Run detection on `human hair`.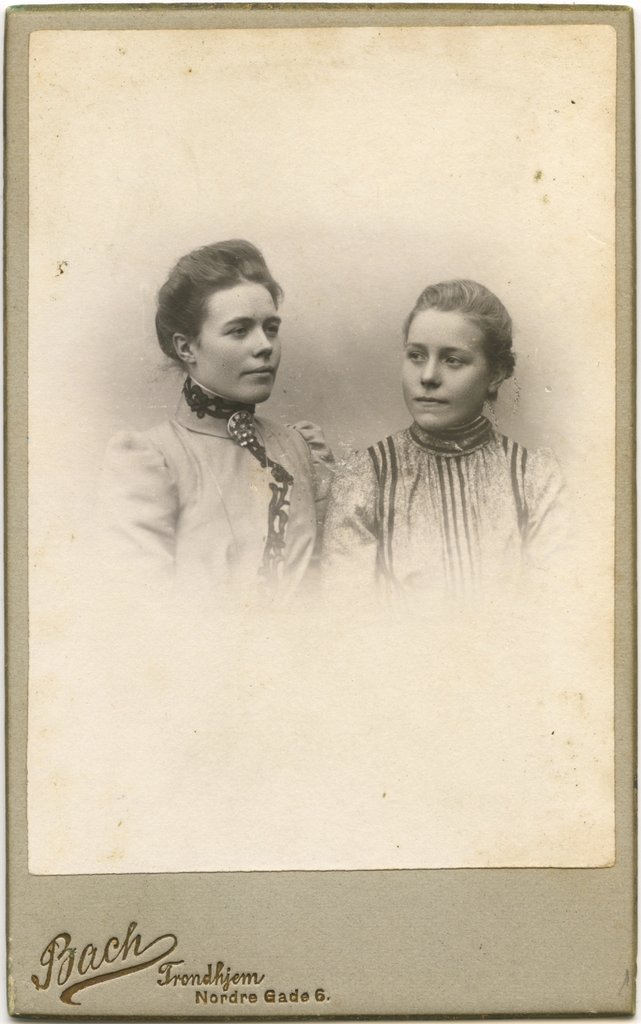
Result: box=[160, 232, 286, 390].
